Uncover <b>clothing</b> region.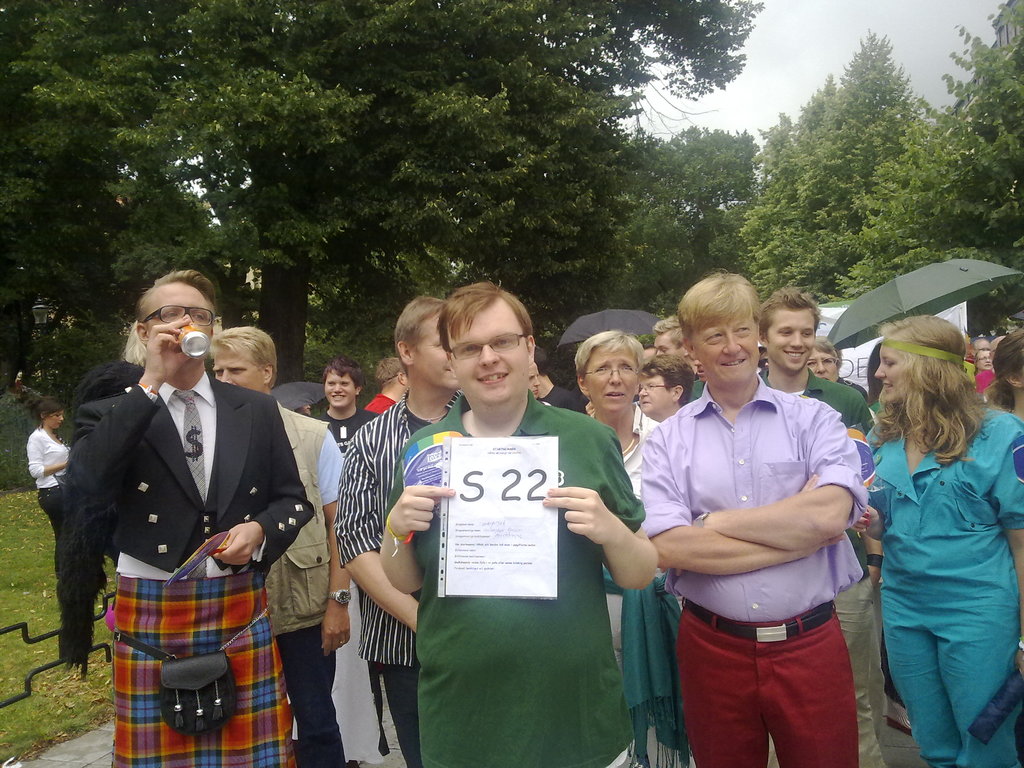
Uncovered: 599:405:656:767.
